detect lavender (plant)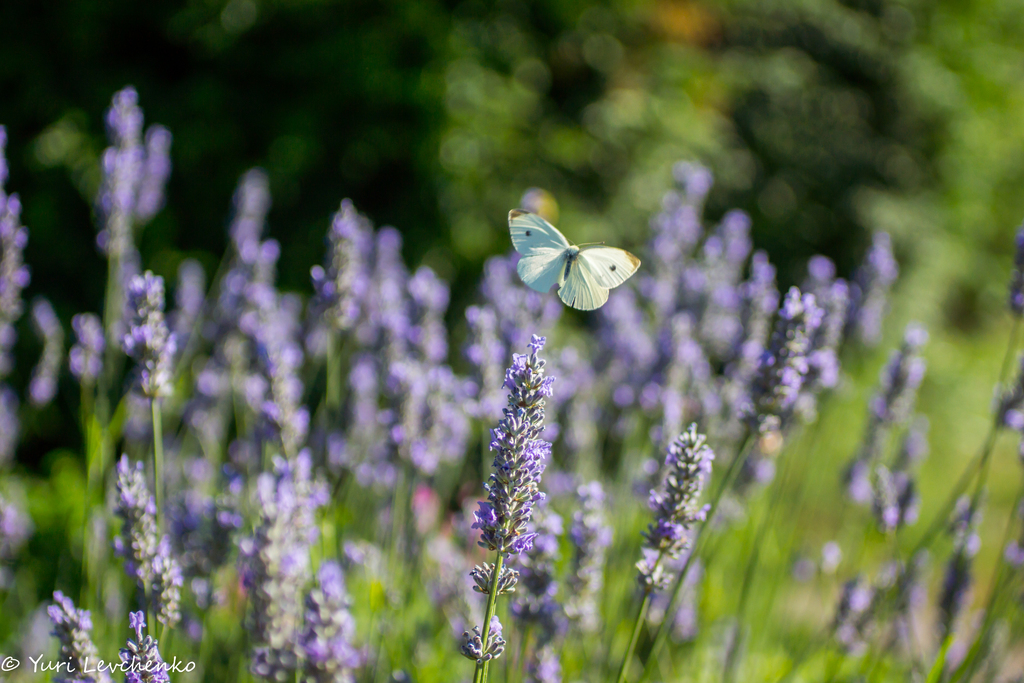
823:572:878:678
